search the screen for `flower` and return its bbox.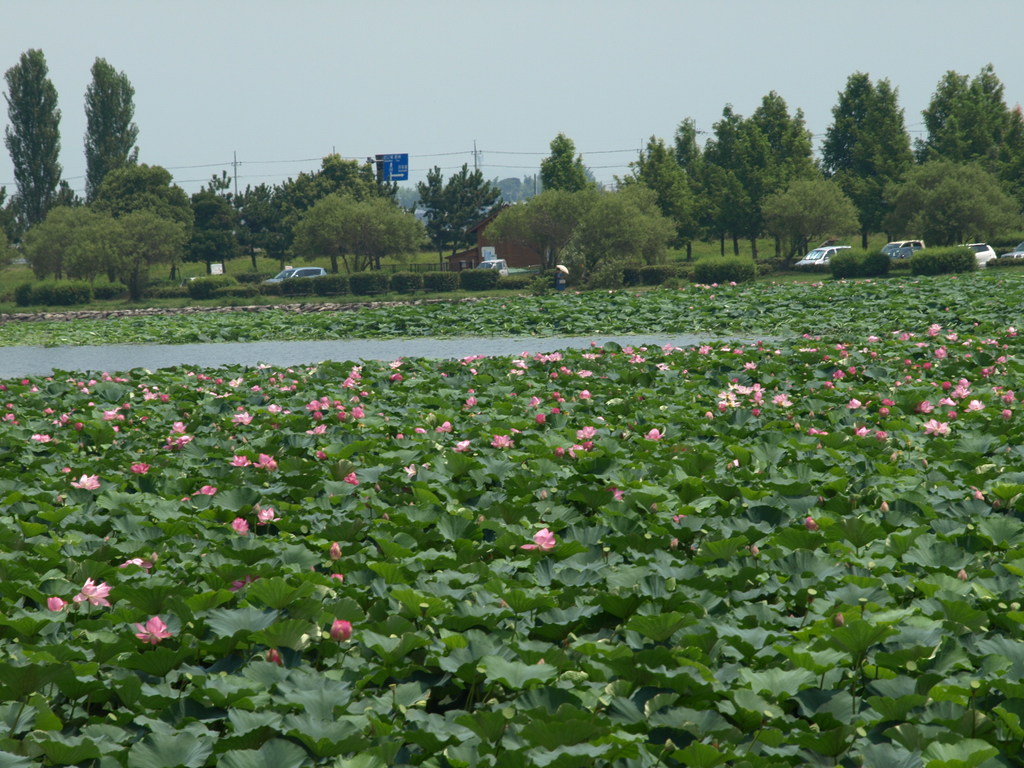
Found: [125, 461, 152, 475].
